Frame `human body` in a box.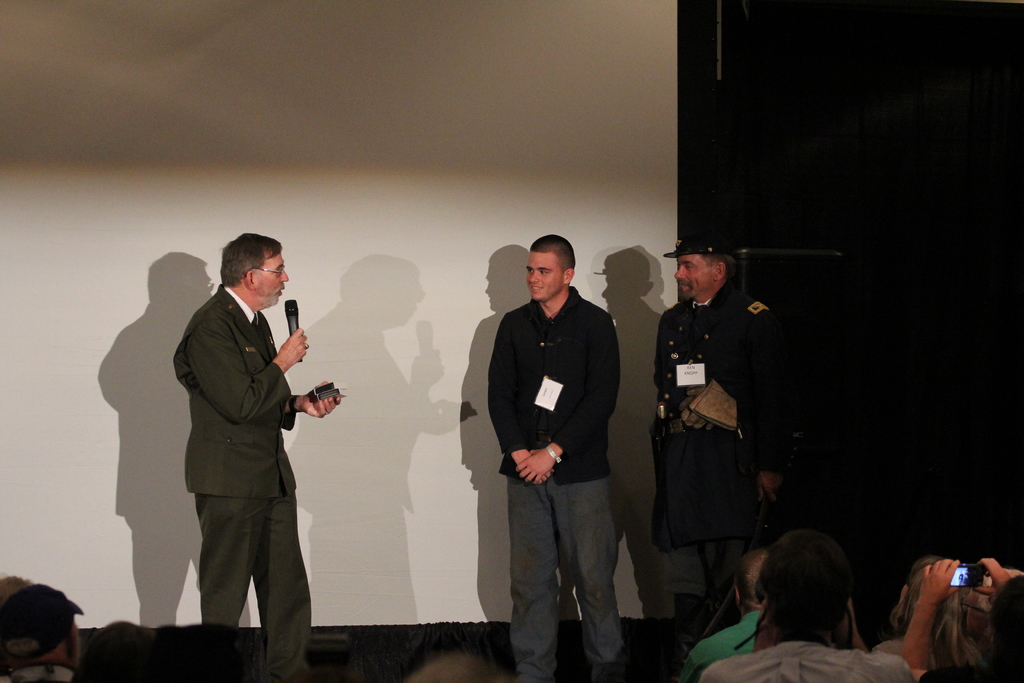
[650,223,774,645].
